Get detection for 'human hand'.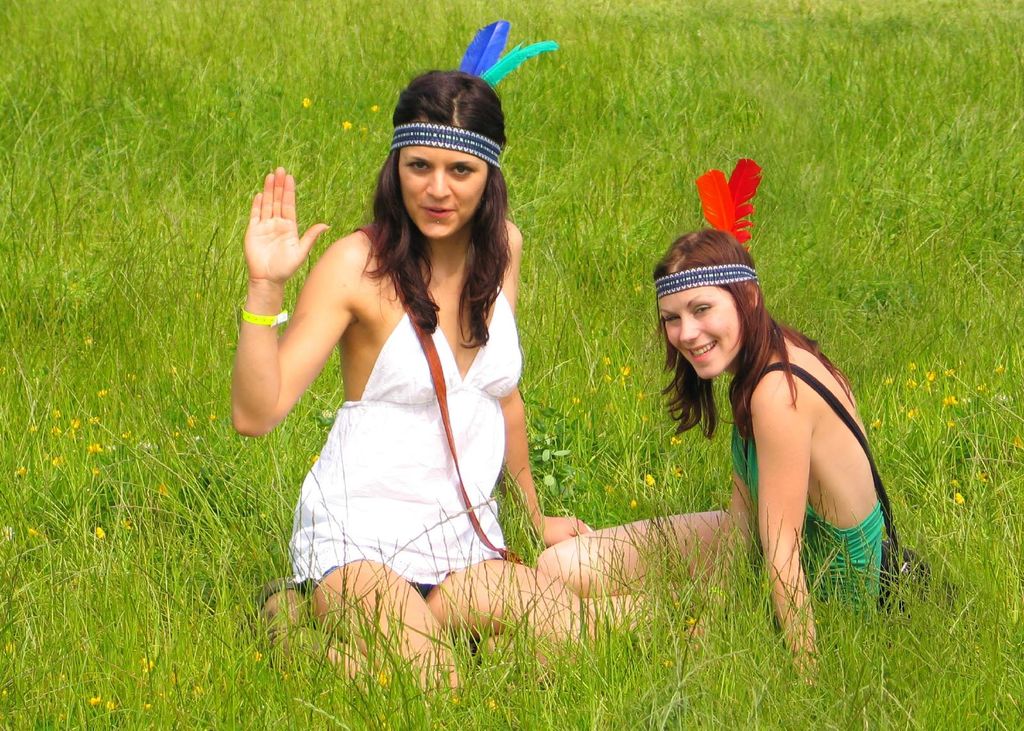
Detection: pyautogui.locateOnScreen(792, 652, 820, 691).
